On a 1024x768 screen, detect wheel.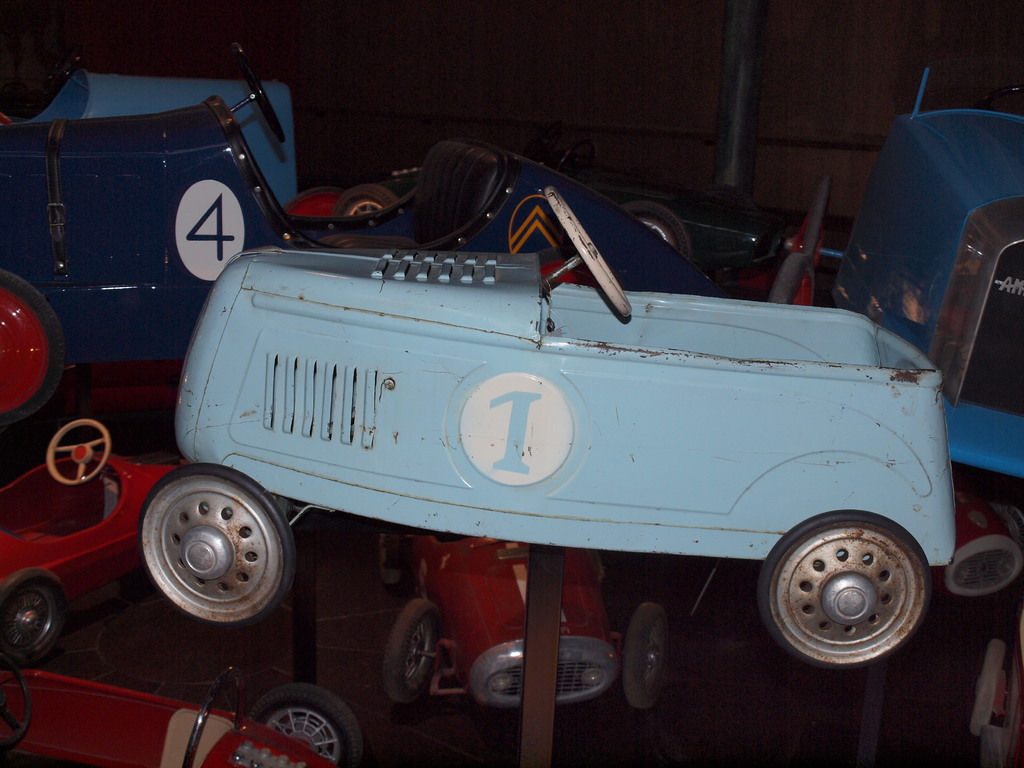
[left=760, top=509, right=936, bottom=679].
